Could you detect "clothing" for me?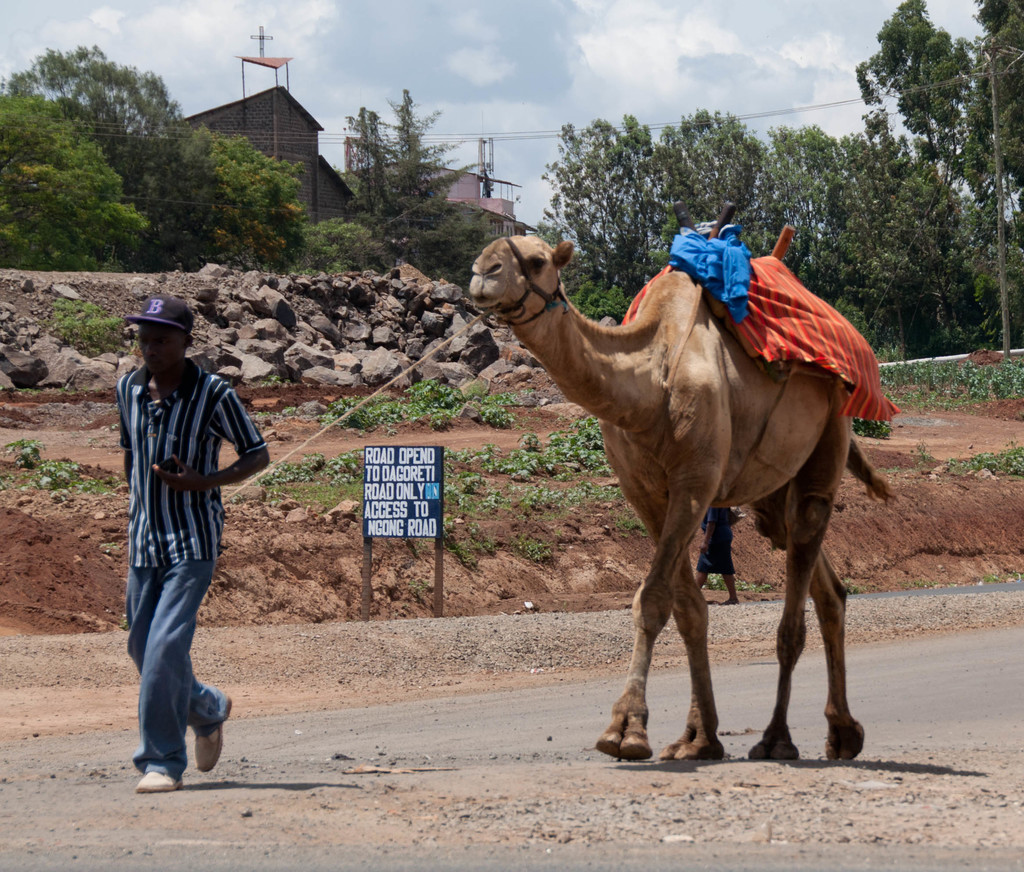
Detection result: x1=116 y1=364 x2=288 y2=784.
